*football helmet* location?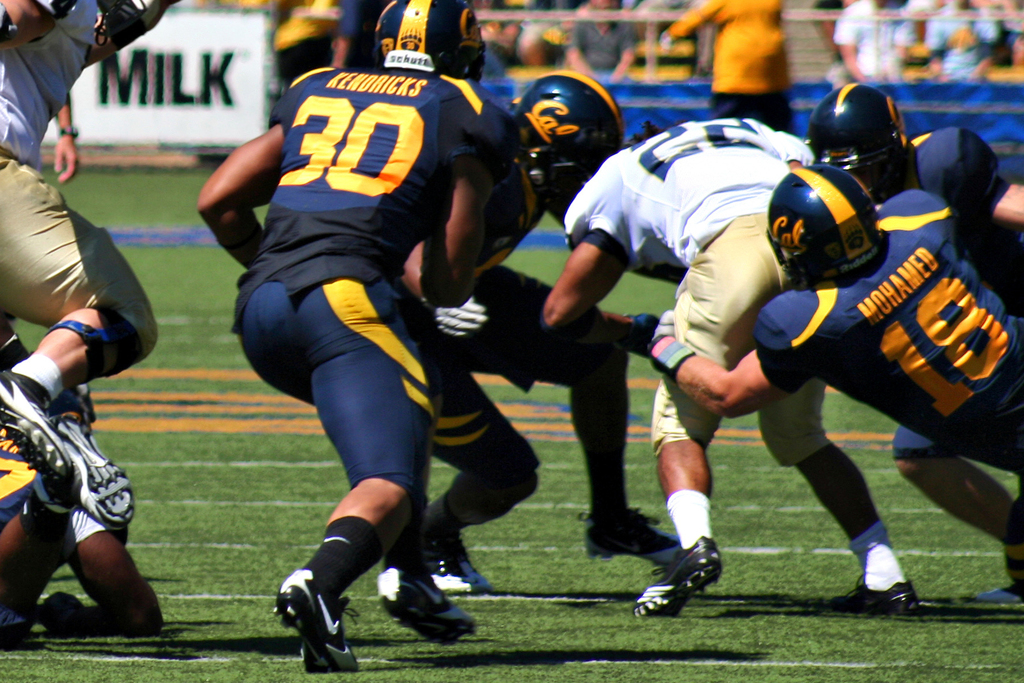
crop(819, 86, 925, 163)
